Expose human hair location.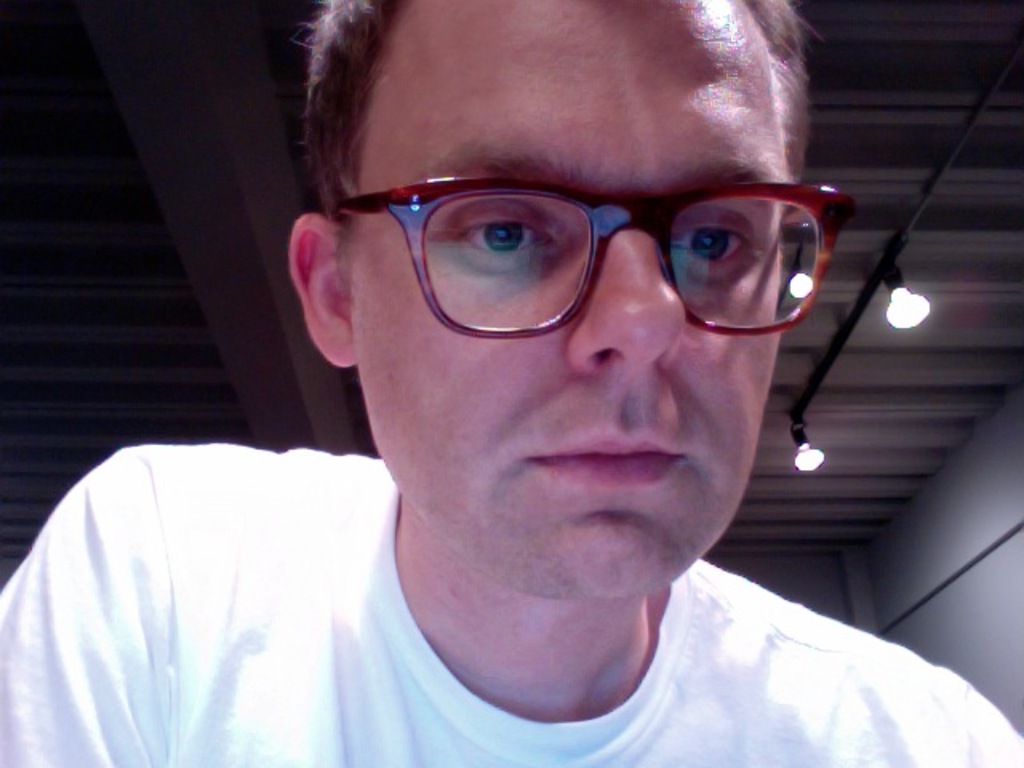
Exposed at locate(296, 0, 814, 213).
